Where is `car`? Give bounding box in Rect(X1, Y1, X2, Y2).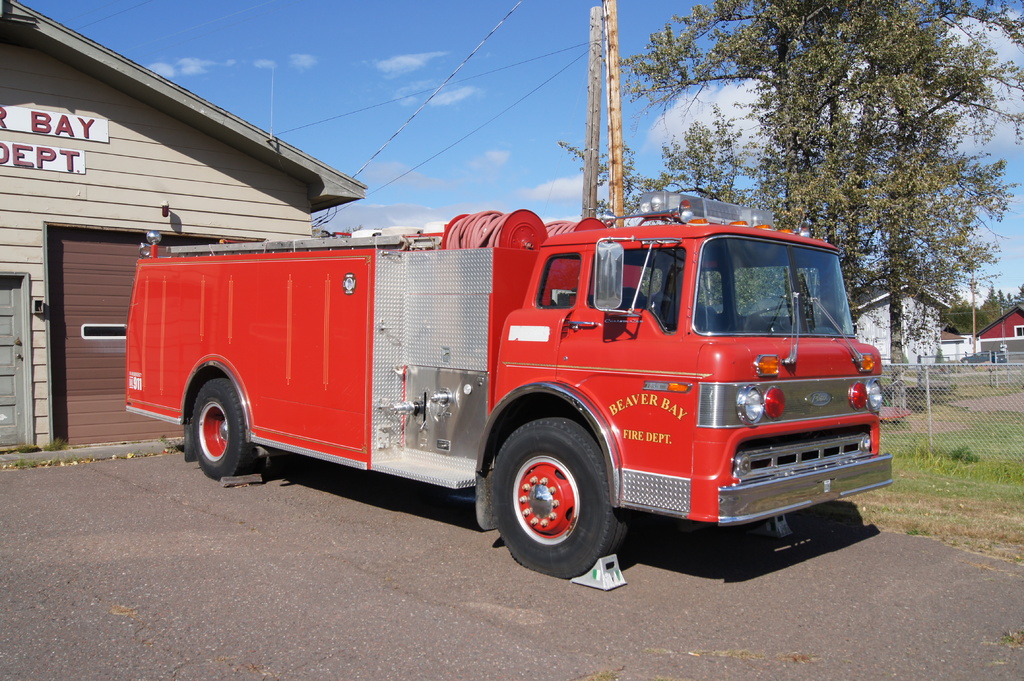
Rect(962, 344, 1009, 369).
